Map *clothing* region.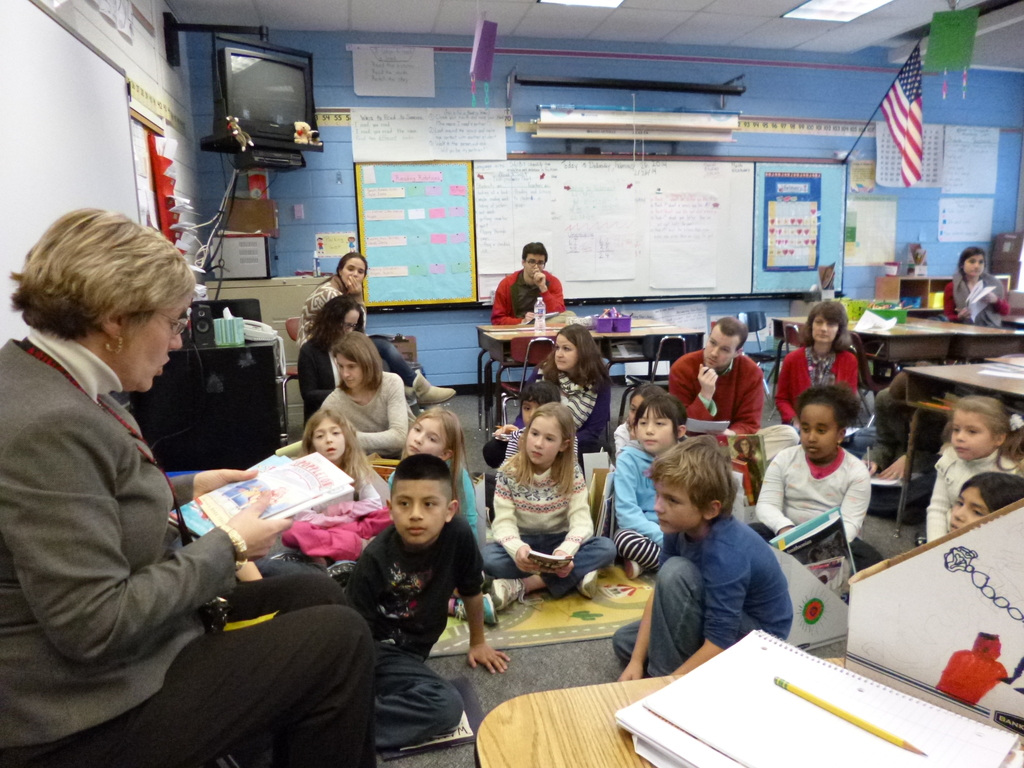
Mapped to bbox=[0, 323, 385, 767].
